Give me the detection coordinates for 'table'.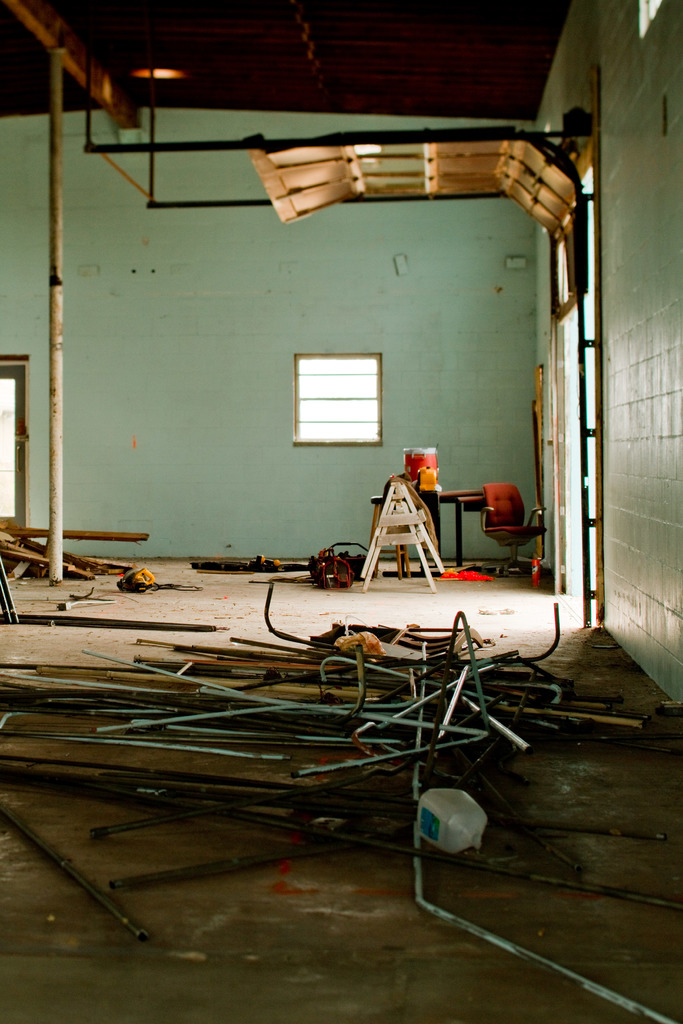
{"left": 366, "top": 480, "right": 492, "bottom": 573}.
